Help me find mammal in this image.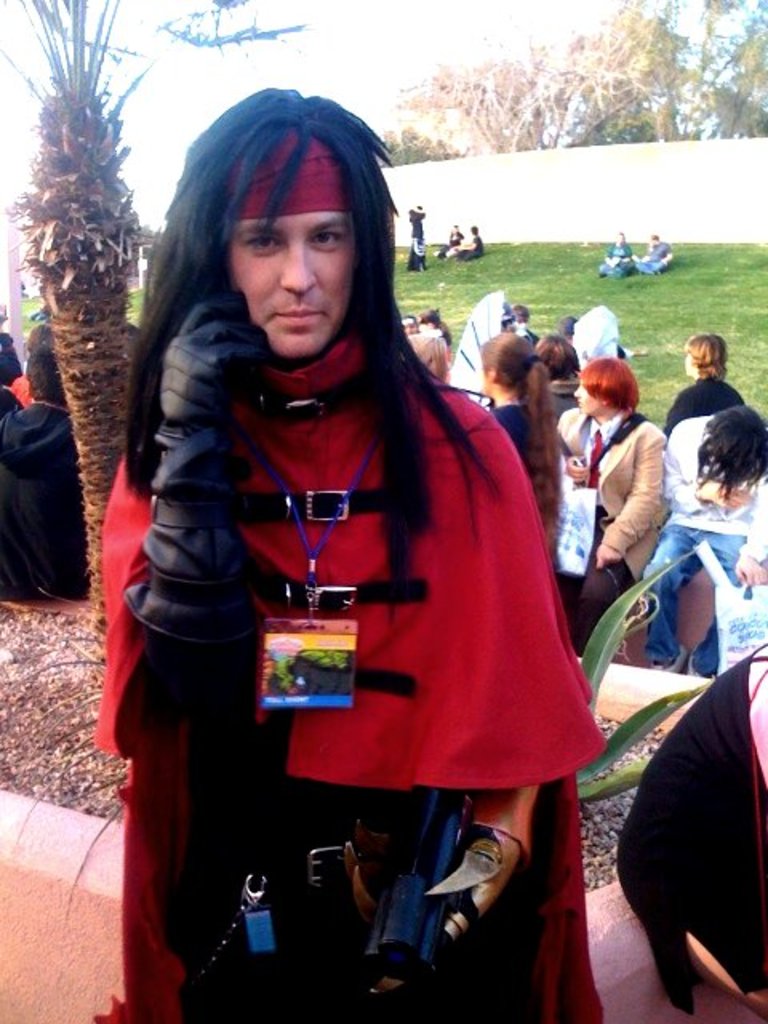
Found it: [x1=77, y1=114, x2=595, y2=933].
